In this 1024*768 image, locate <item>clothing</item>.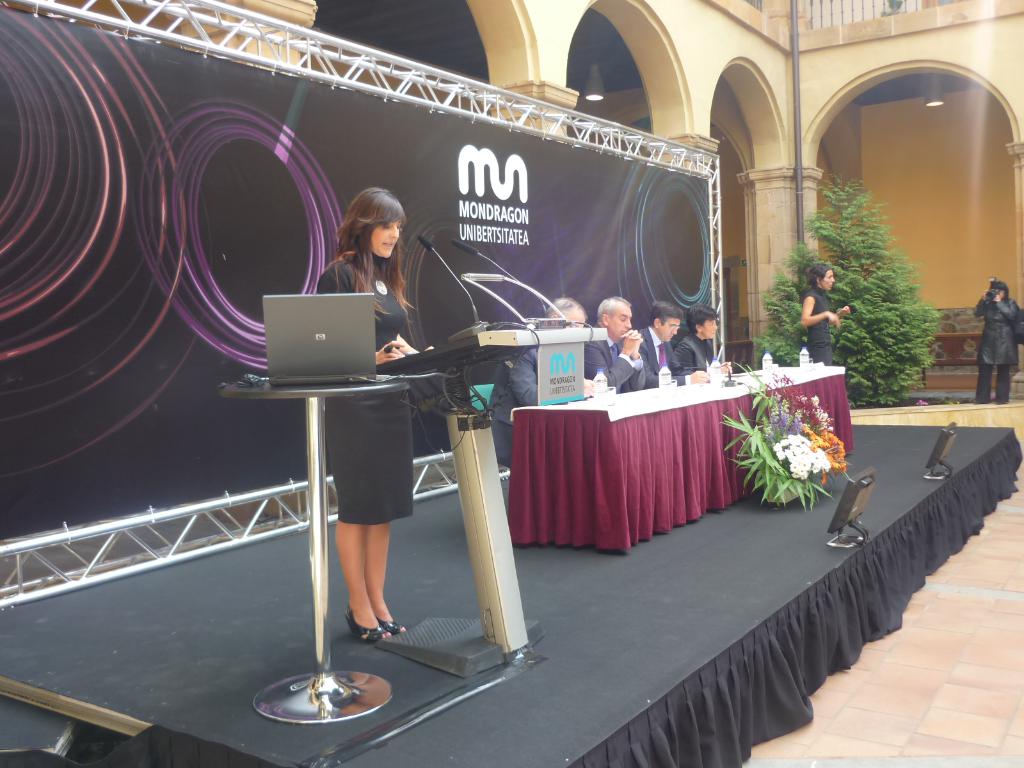
Bounding box: [x1=975, y1=294, x2=1023, y2=399].
